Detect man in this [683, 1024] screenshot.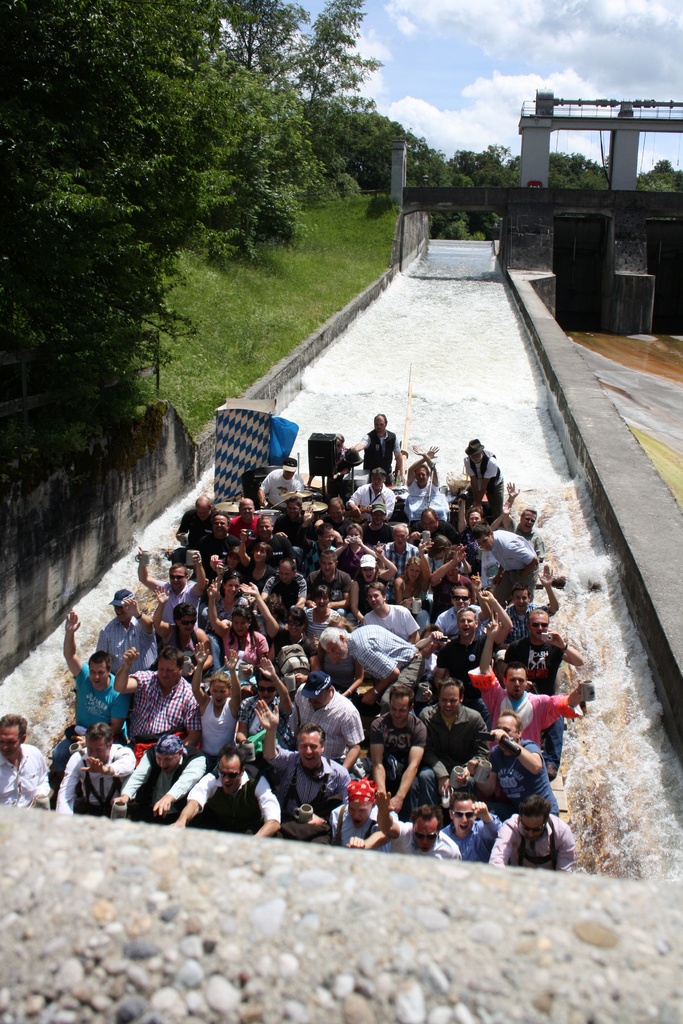
Detection: BBox(261, 525, 296, 570).
